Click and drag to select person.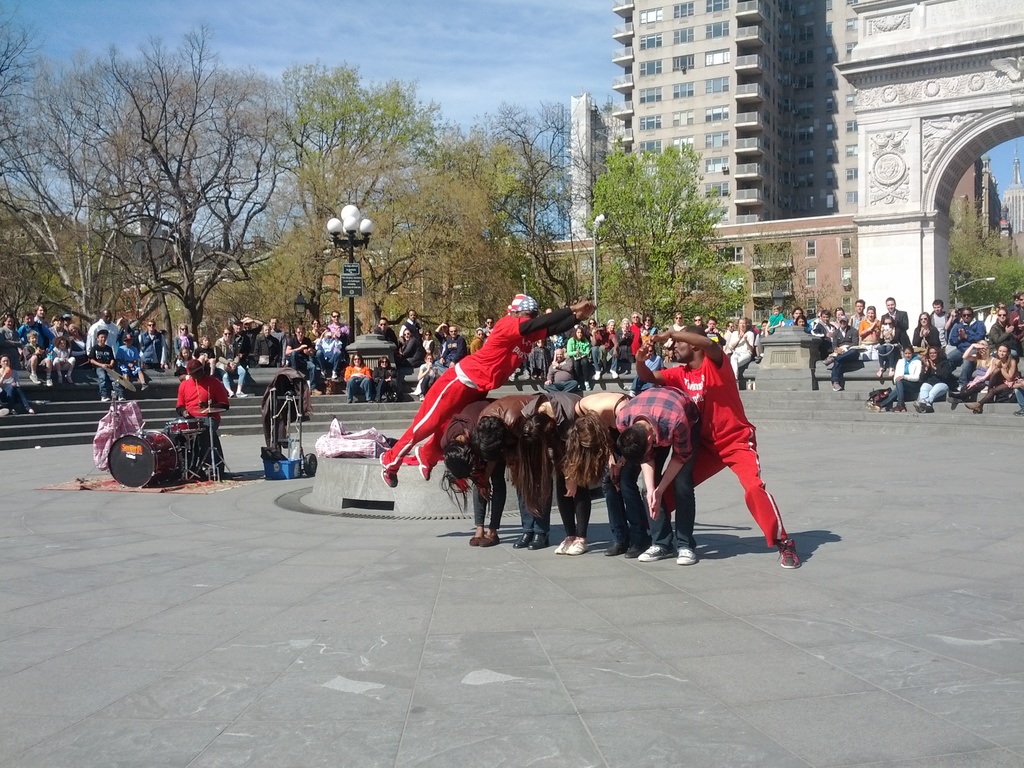
Selection: left=637, top=324, right=797, bottom=575.
